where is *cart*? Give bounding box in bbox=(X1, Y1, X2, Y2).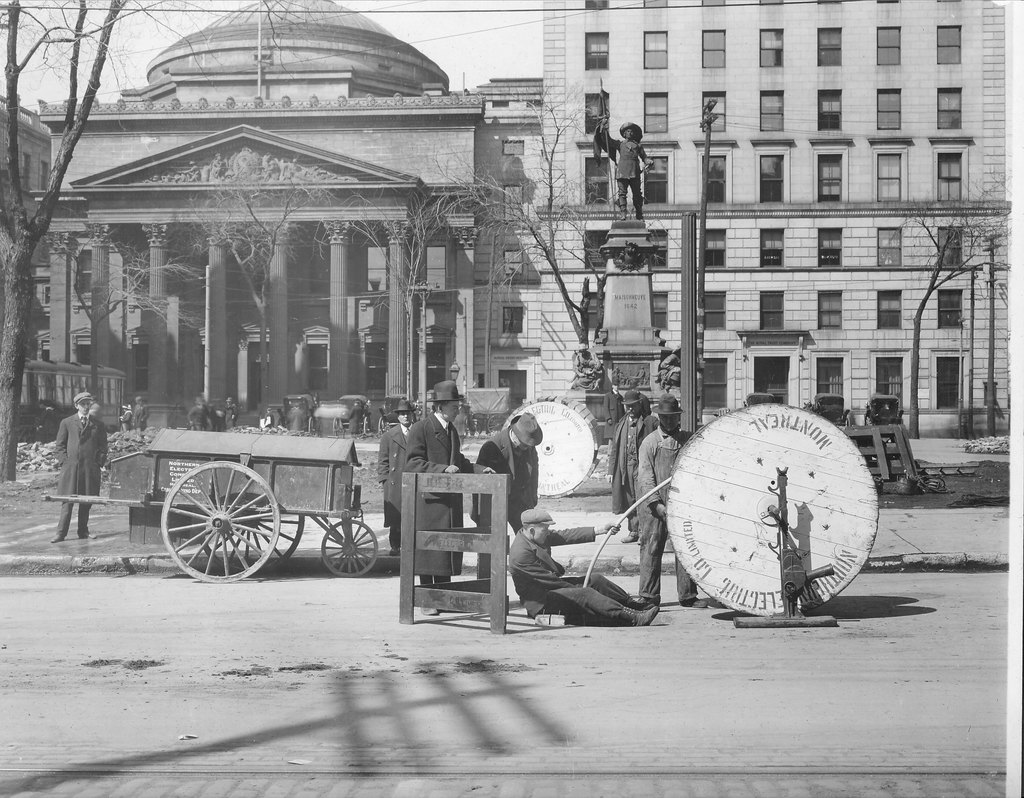
bbox=(465, 387, 514, 432).
